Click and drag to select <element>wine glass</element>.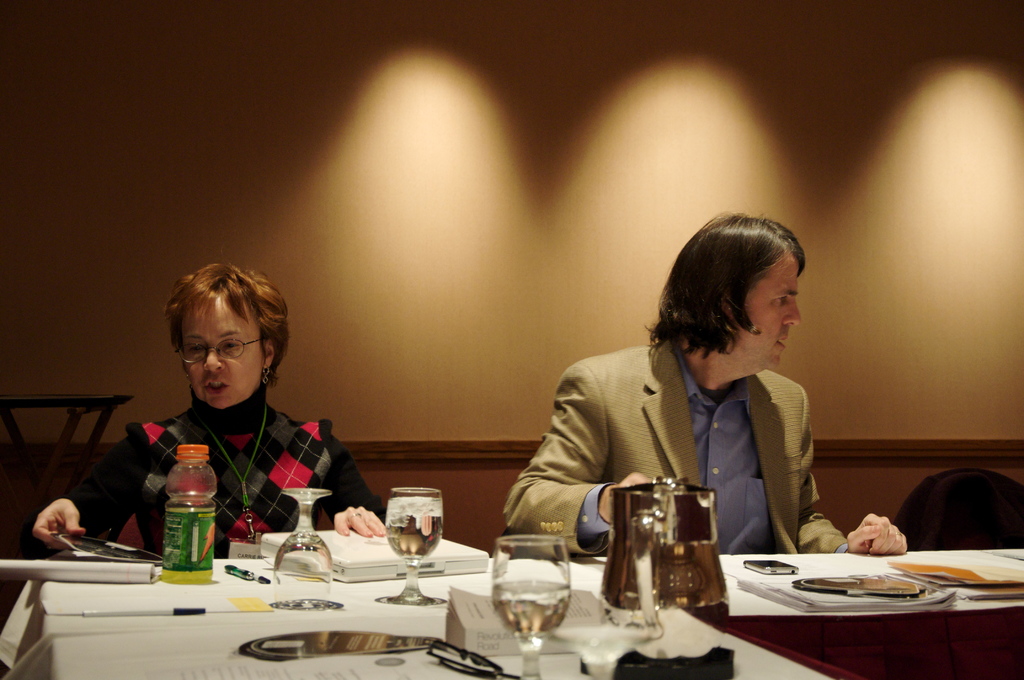
Selection: box=[274, 482, 329, 579].
